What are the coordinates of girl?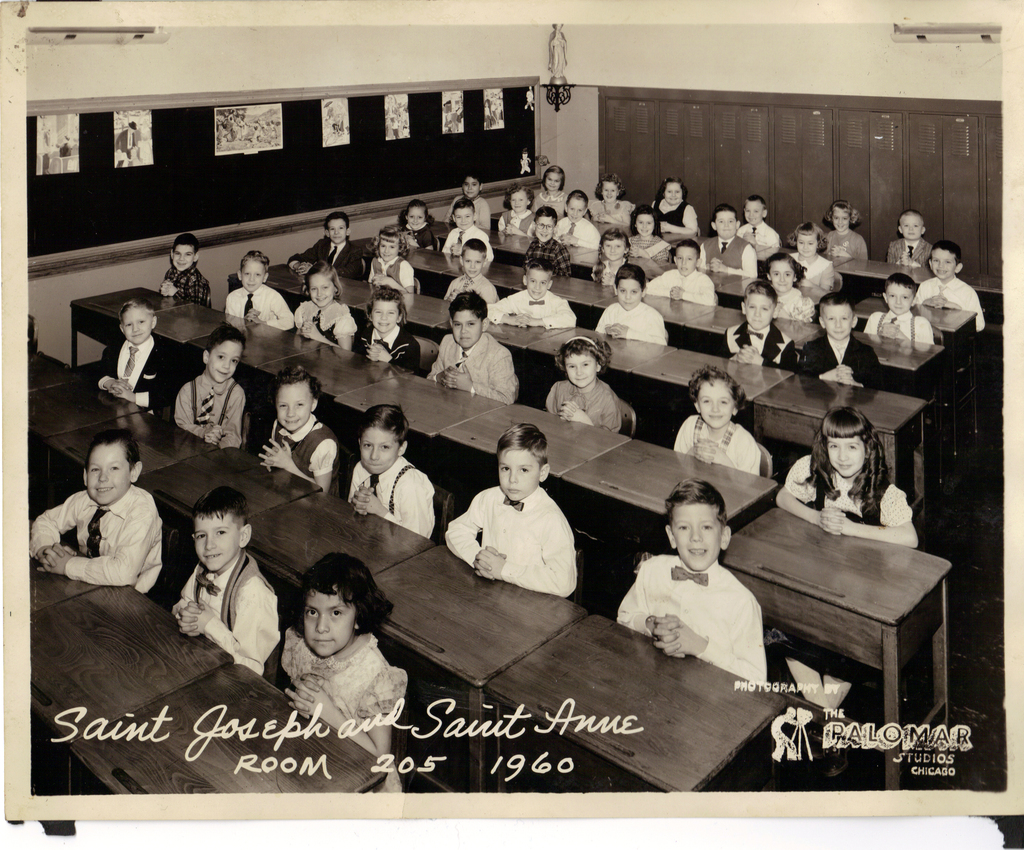
crop(786, 220, 837, 291).
